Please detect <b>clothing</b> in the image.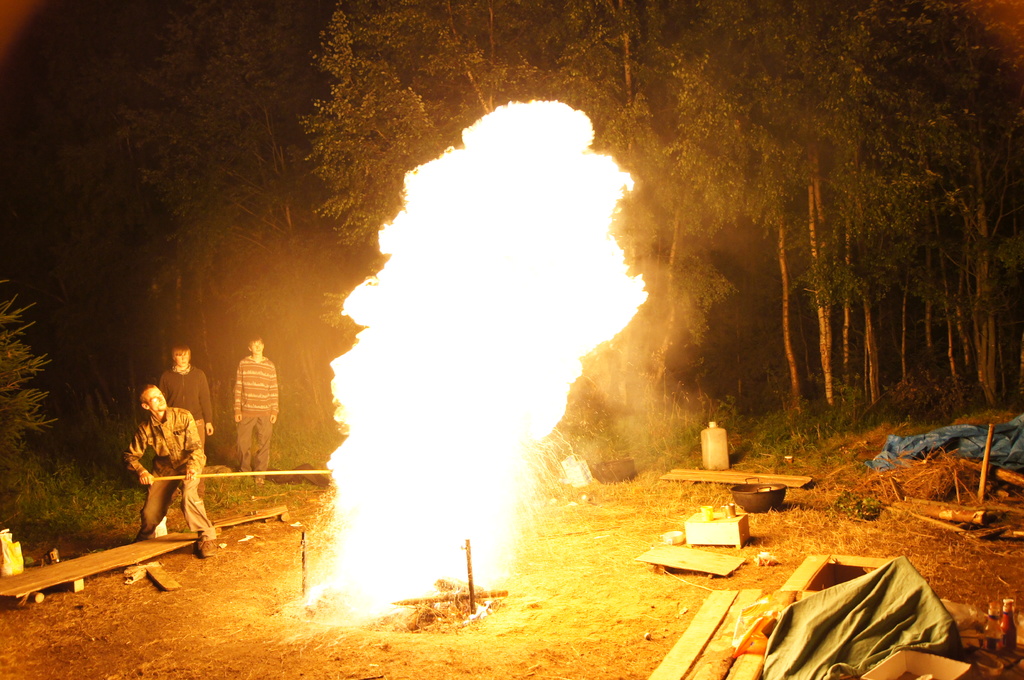
BBox(227, 352, 280, 482).
